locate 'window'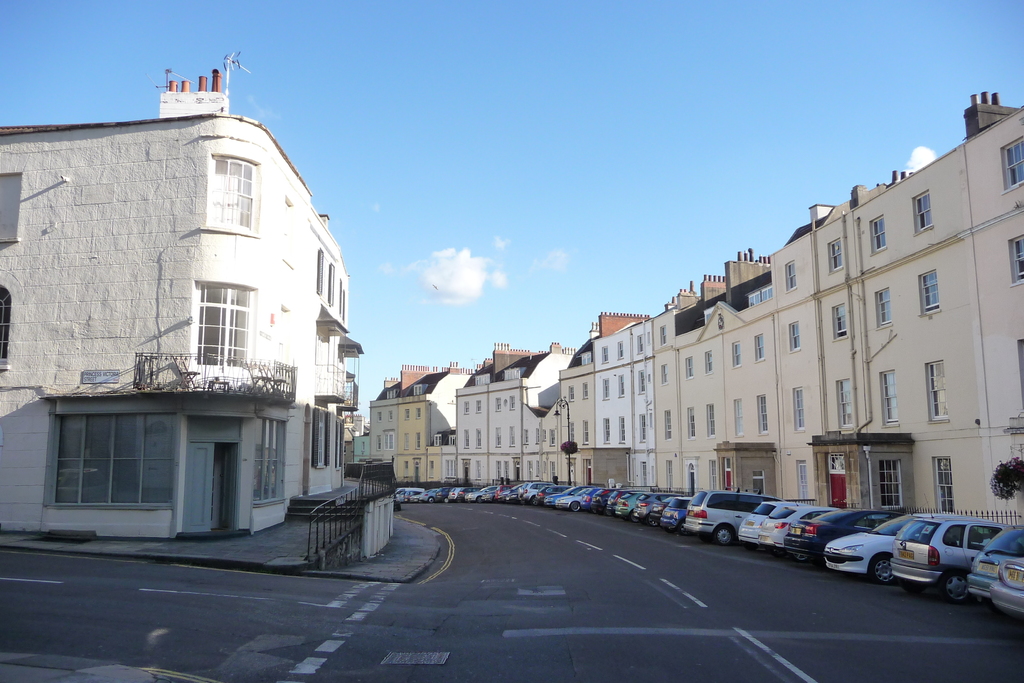
791, 388, 803, 431
